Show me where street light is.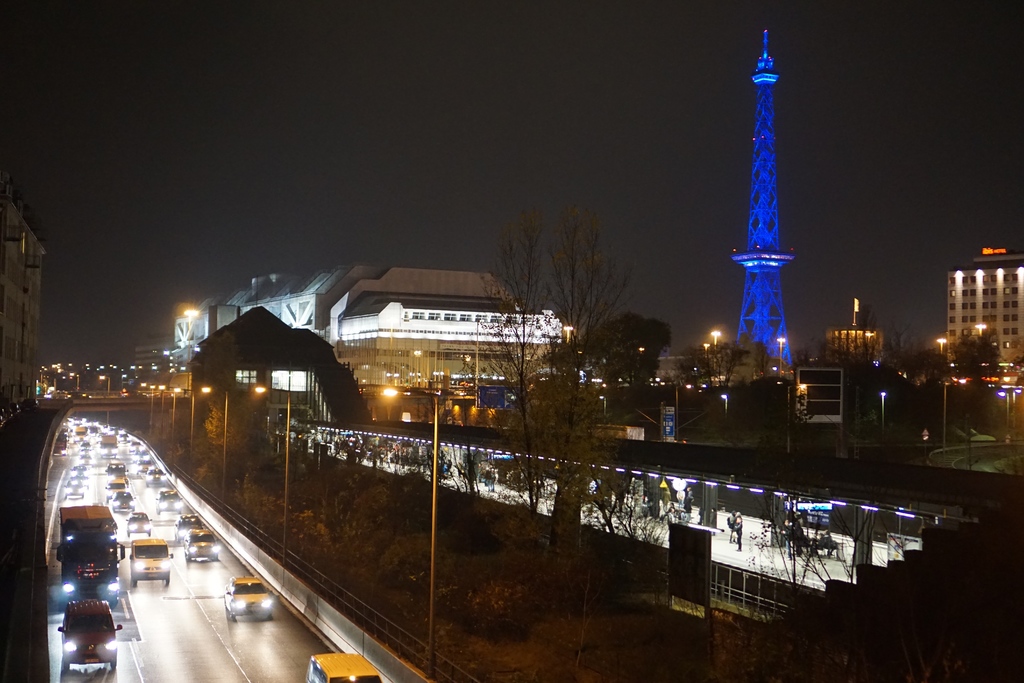
street light is at crop(155, 386, 168, 425).
